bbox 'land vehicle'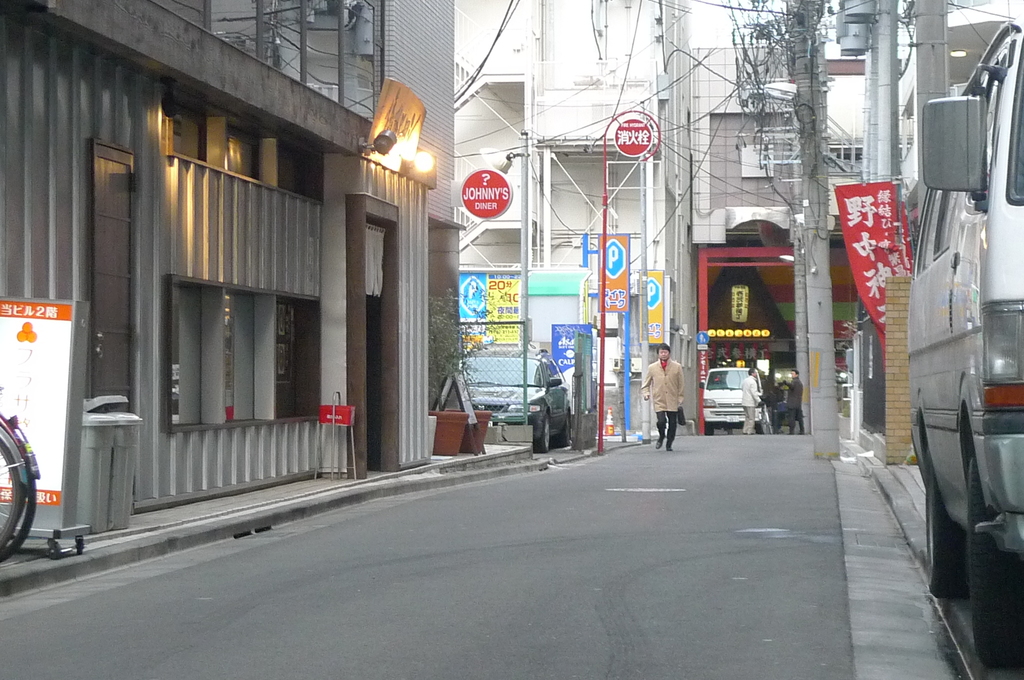
bbox=(0, 418, 31, 549)
